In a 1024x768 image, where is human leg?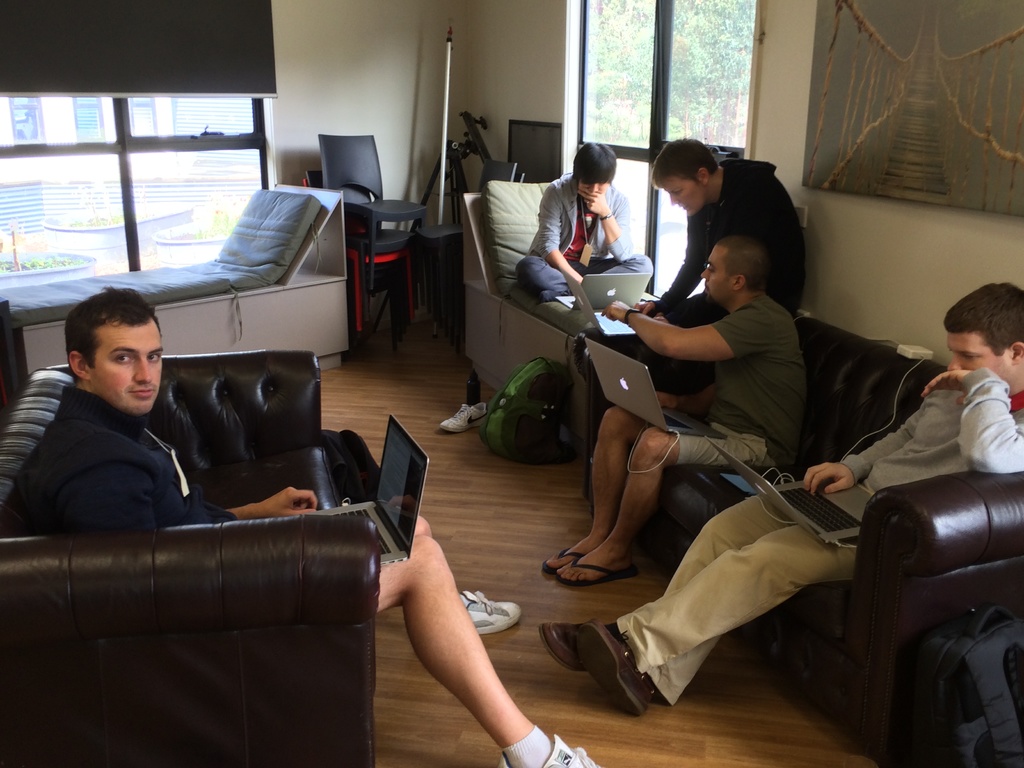
bbox(574, 488, 762, 714).
